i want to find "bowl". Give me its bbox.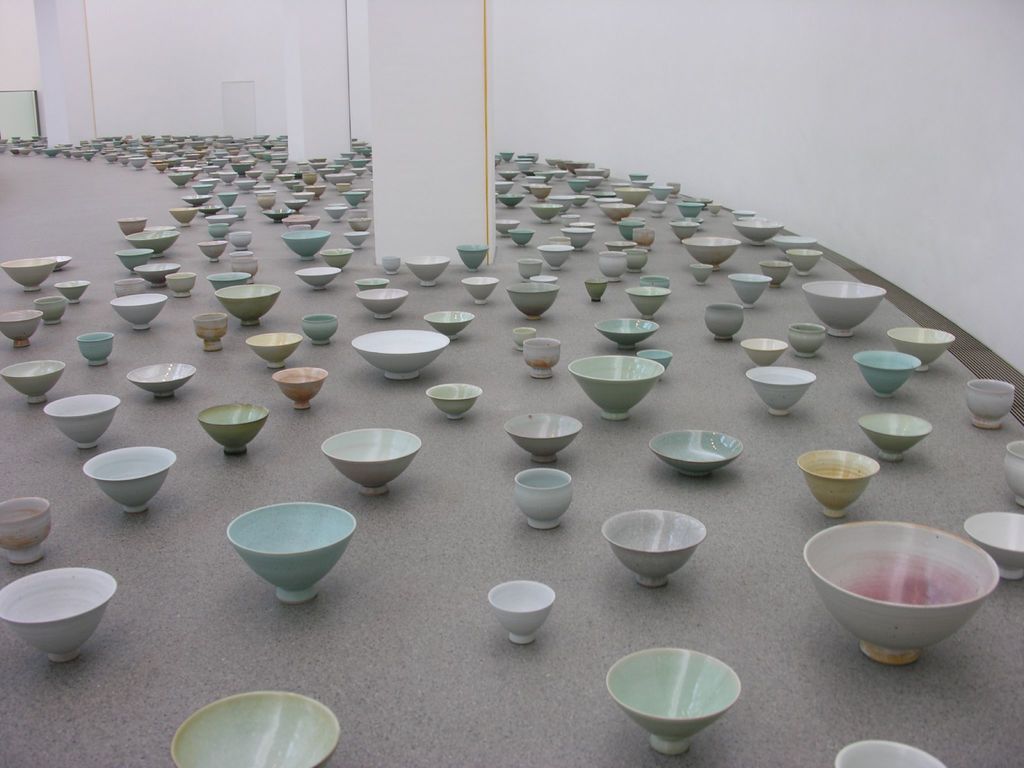
locate(169, 692, 341, 767).
